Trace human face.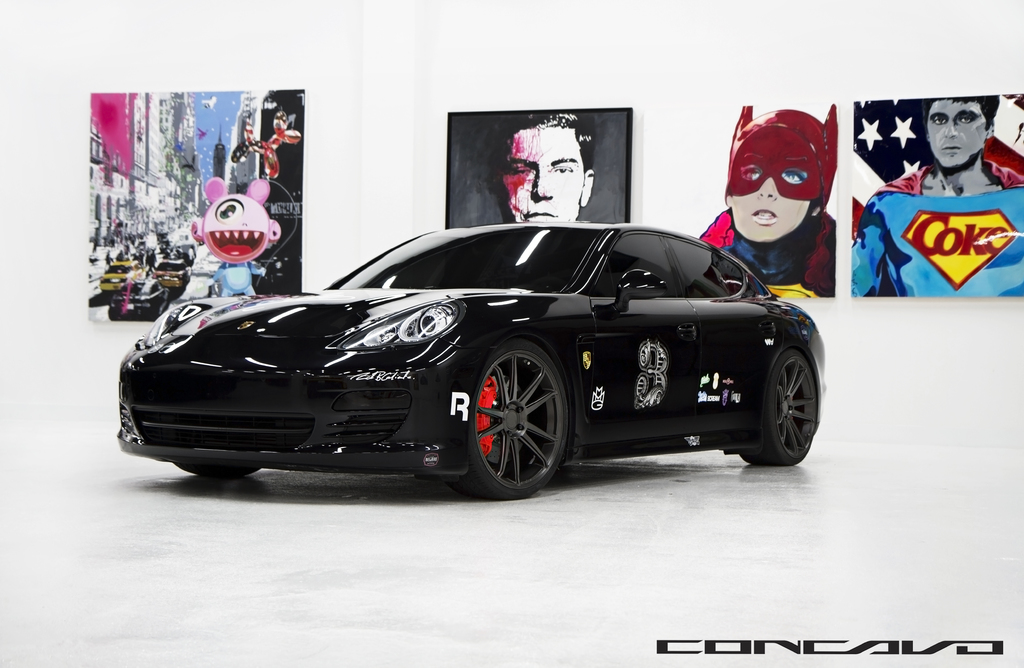
Traced to {"x1": 731, "y1": 166, "x2": 811, "y2": 245}.
